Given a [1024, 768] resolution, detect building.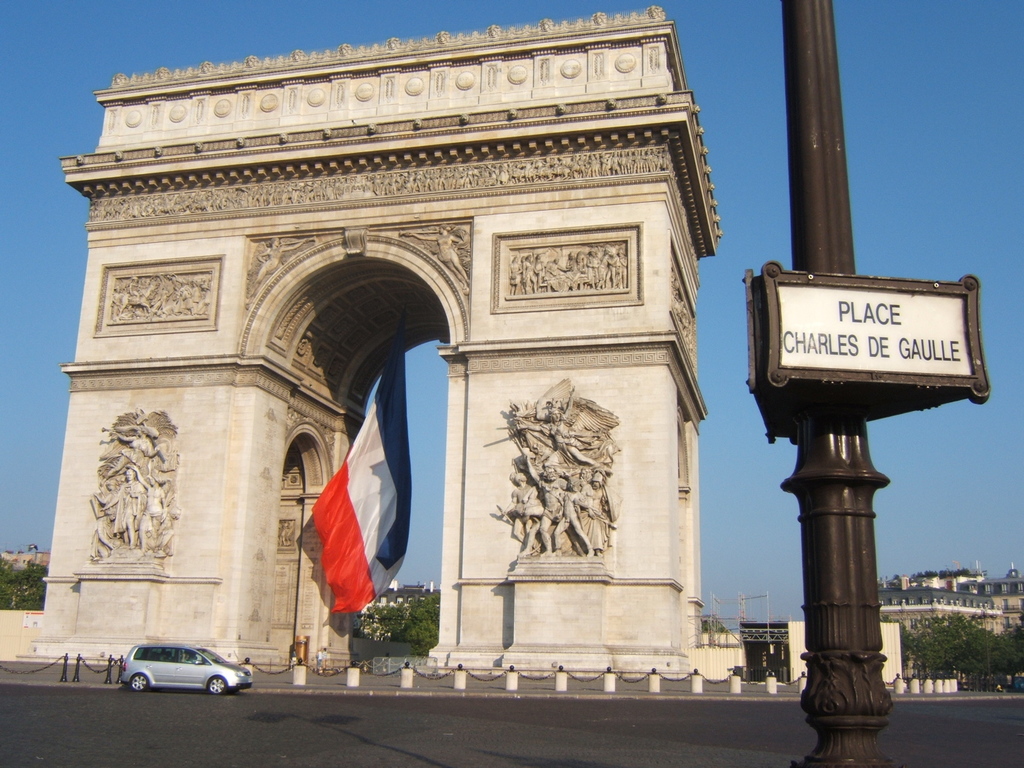
bbox=(876, 569, 1023, 633).
